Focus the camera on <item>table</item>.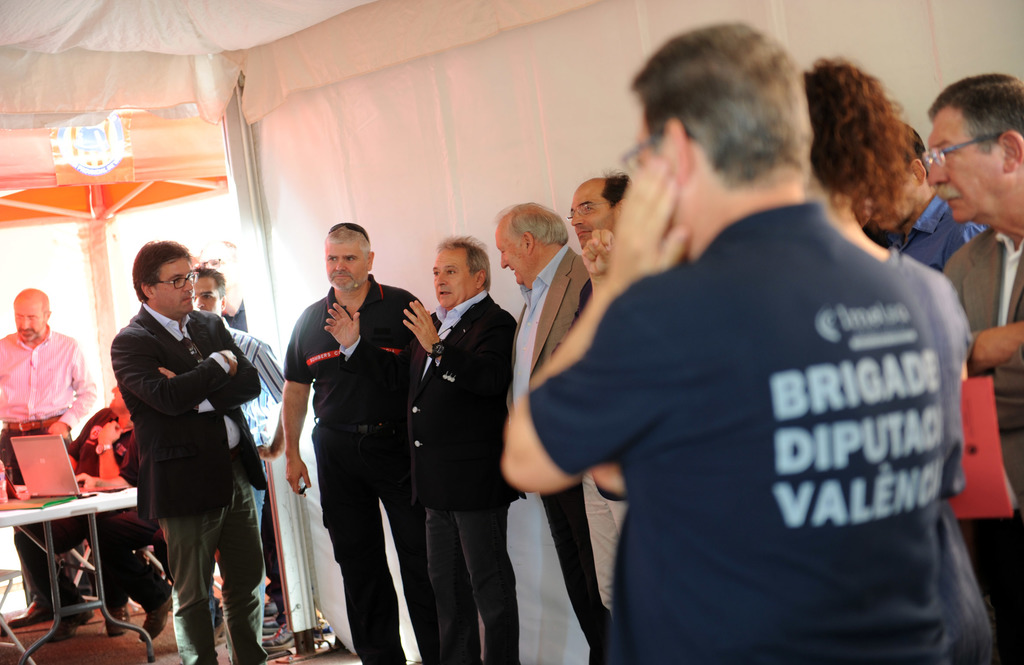
Focus region: box(0, 483, 150, 662).
